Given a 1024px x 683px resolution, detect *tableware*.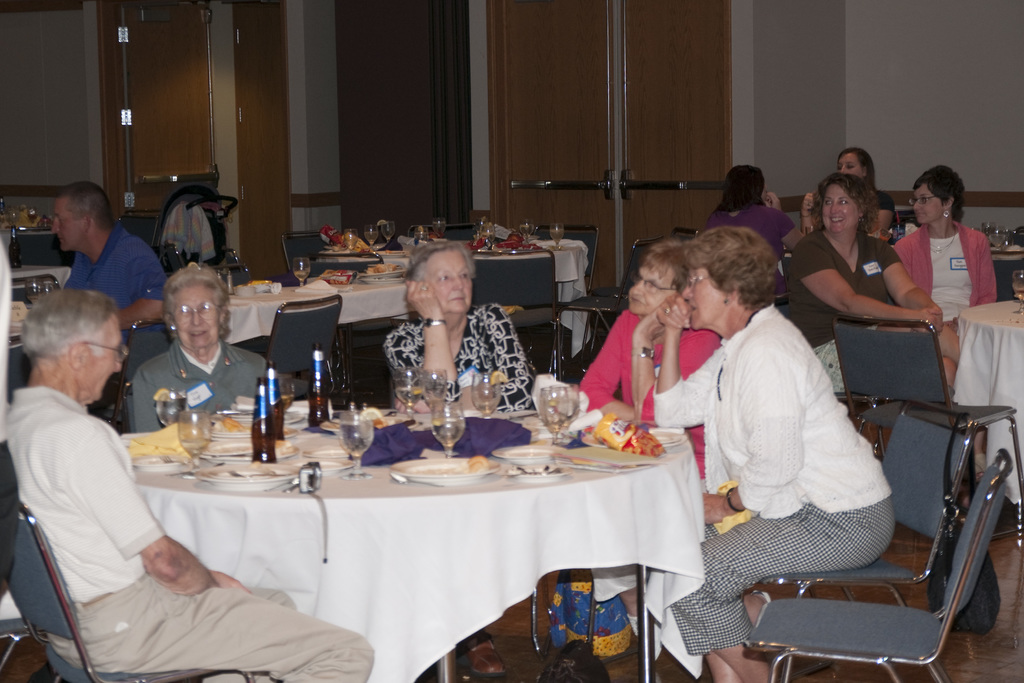
26 277 46 300.
